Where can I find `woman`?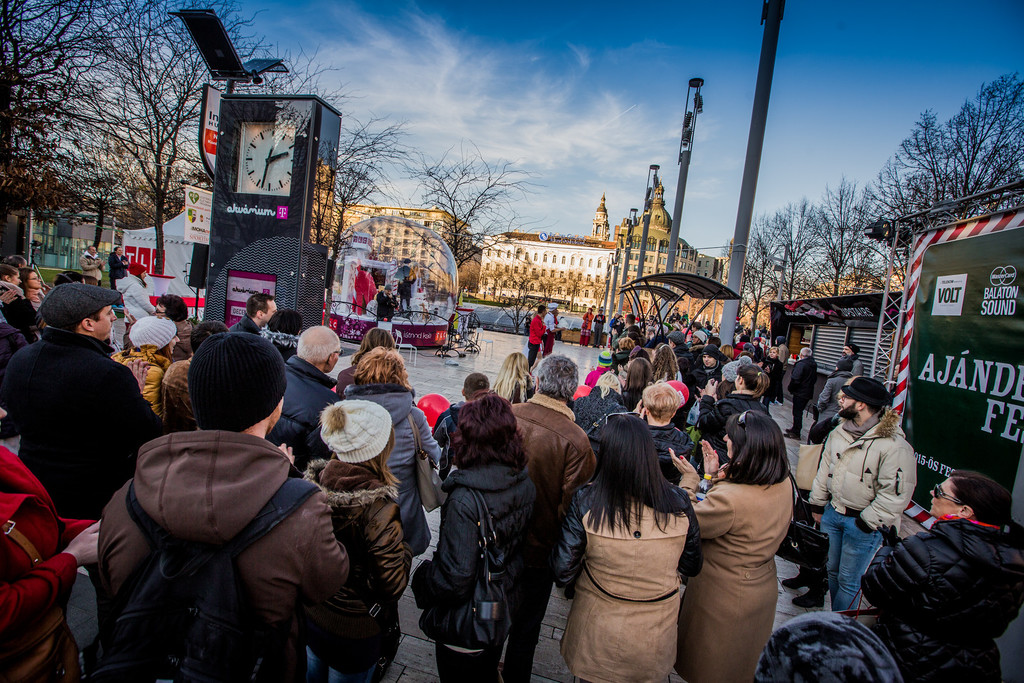
You can find it at x1=650 y1=340 x2=689 y2=383.
